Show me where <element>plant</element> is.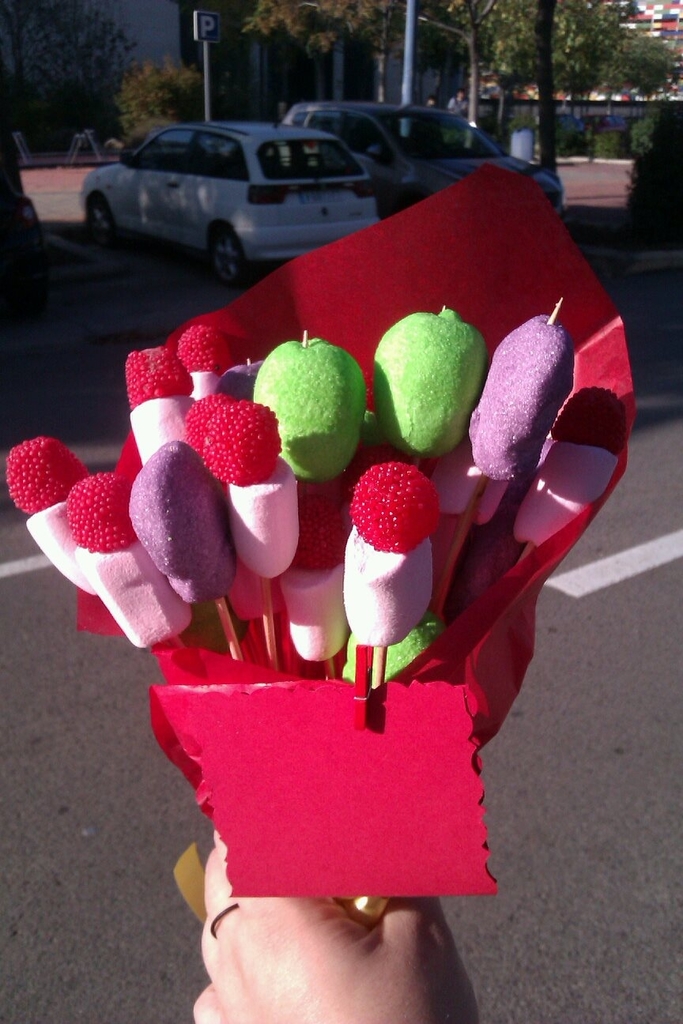
<element>plant</element> is at box=[0, 0, 139, 155].
